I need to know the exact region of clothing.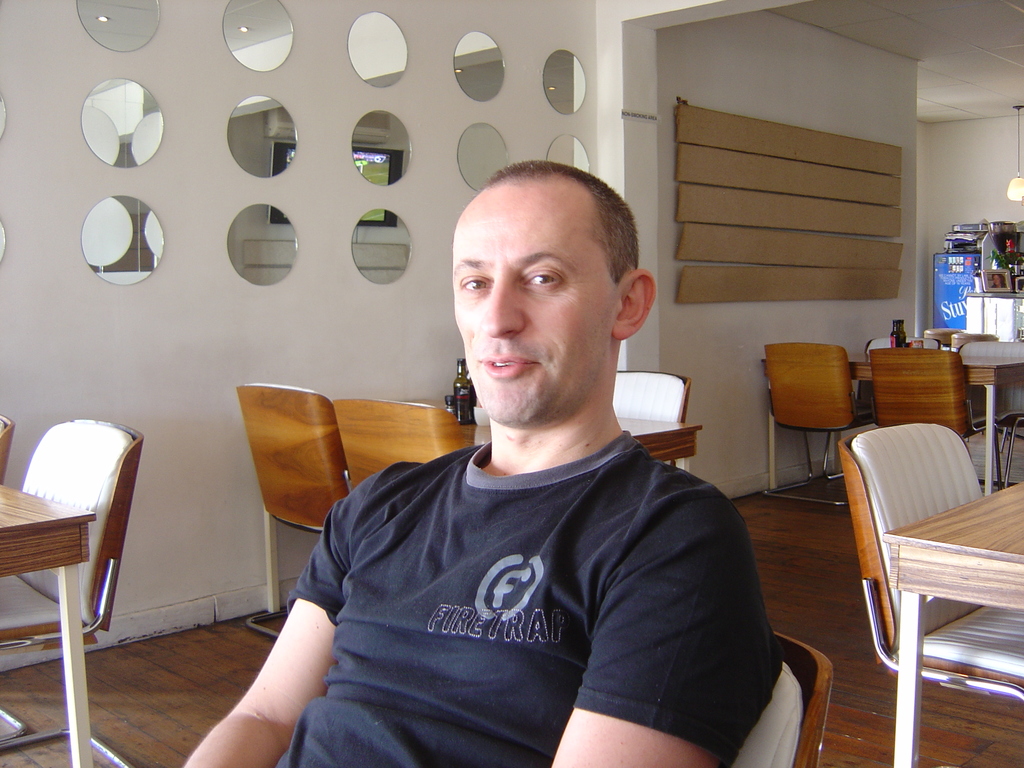
Region: x1=227, y1=423, x2=795, y2=766.
